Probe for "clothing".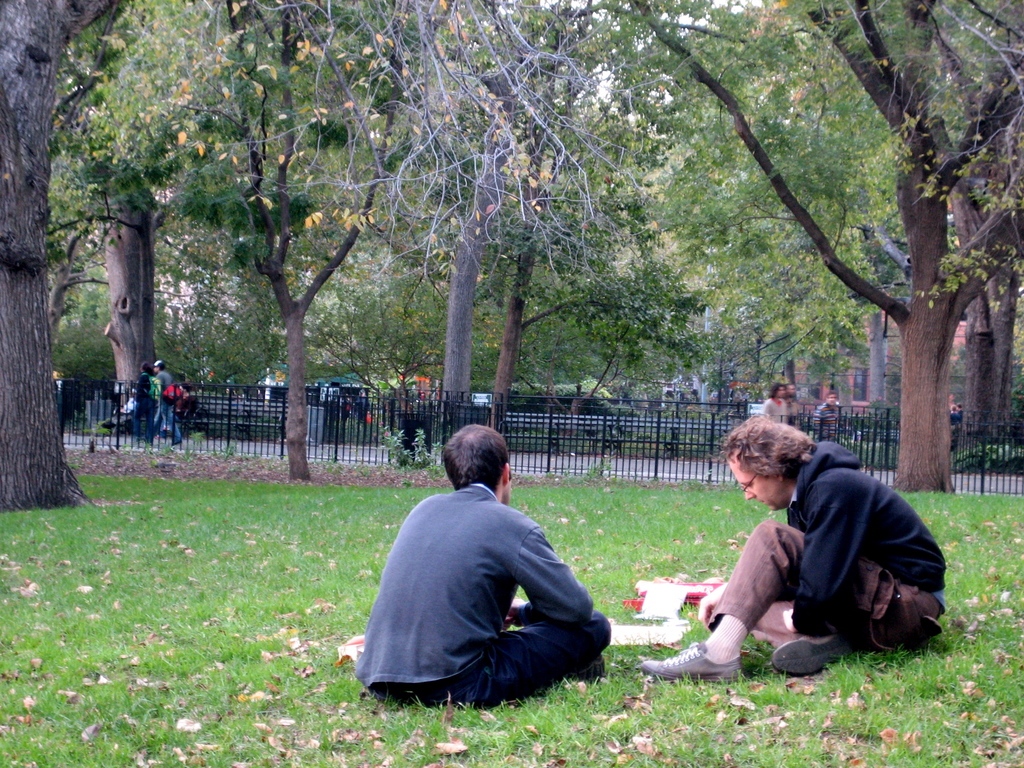
Probe result: BBox(790, 395, 802, 426).
